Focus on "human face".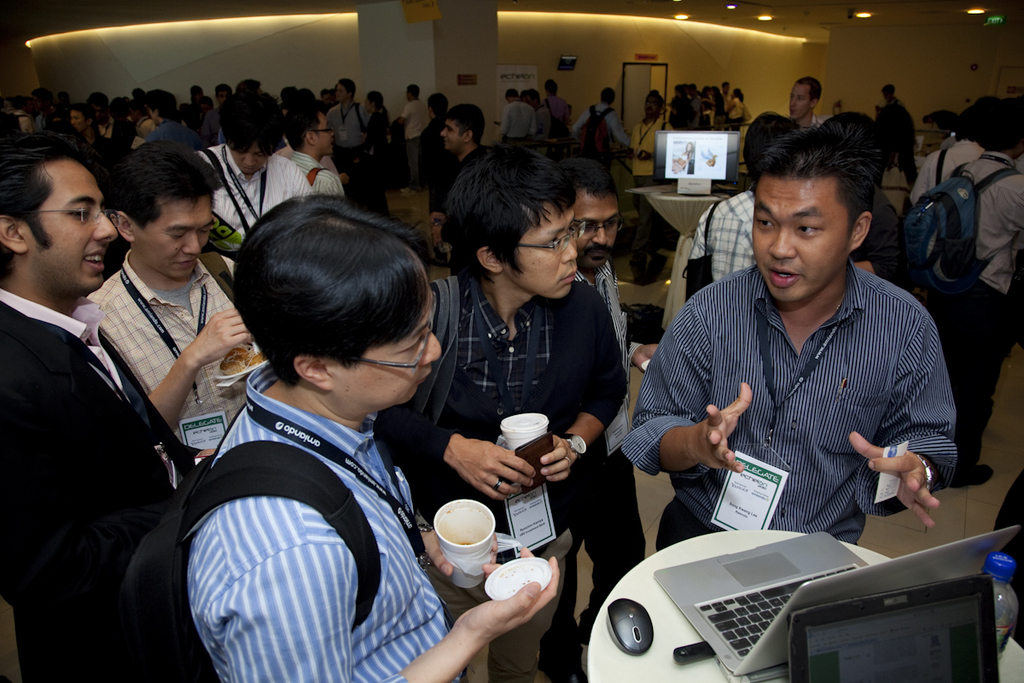
Focused at box(789, 85, 811, 117).
